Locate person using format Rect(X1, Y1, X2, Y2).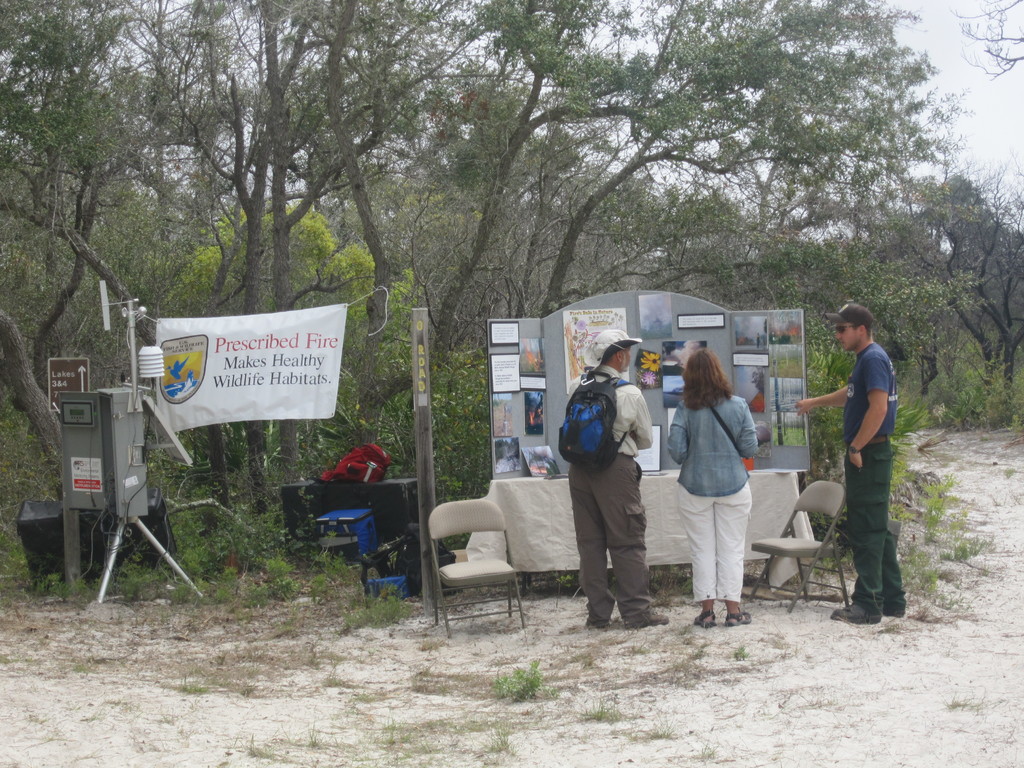
Rect(527, 455, 556, 476).
